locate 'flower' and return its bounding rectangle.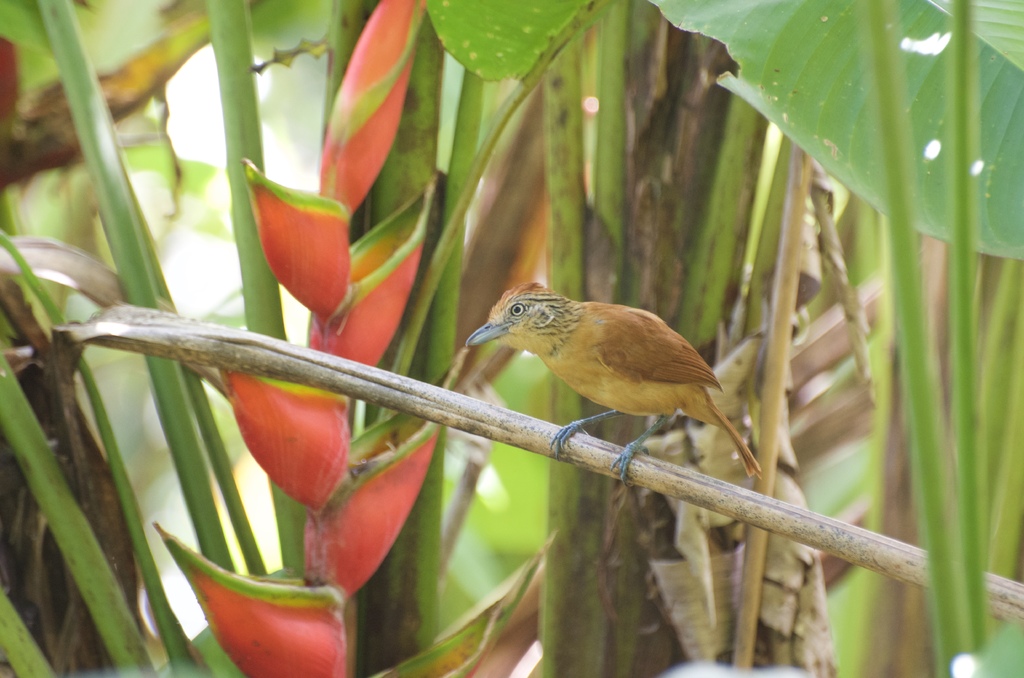
141,0,444,677.
